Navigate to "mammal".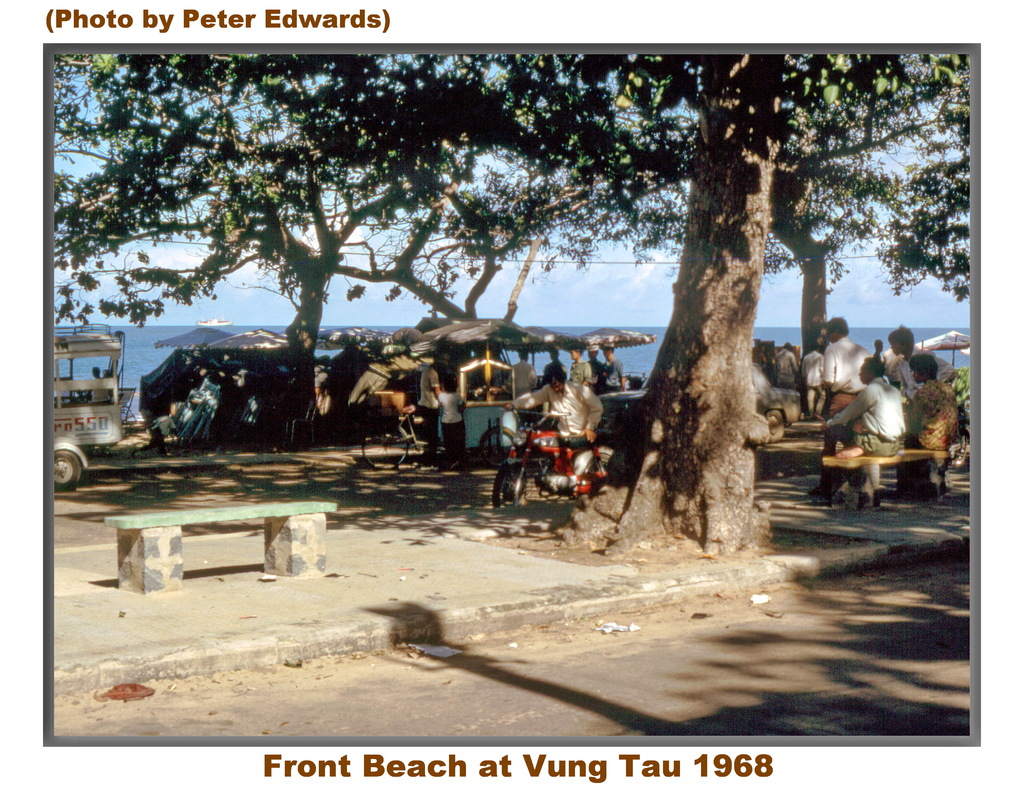
Navigation target: [438, 370, 467, 456].
